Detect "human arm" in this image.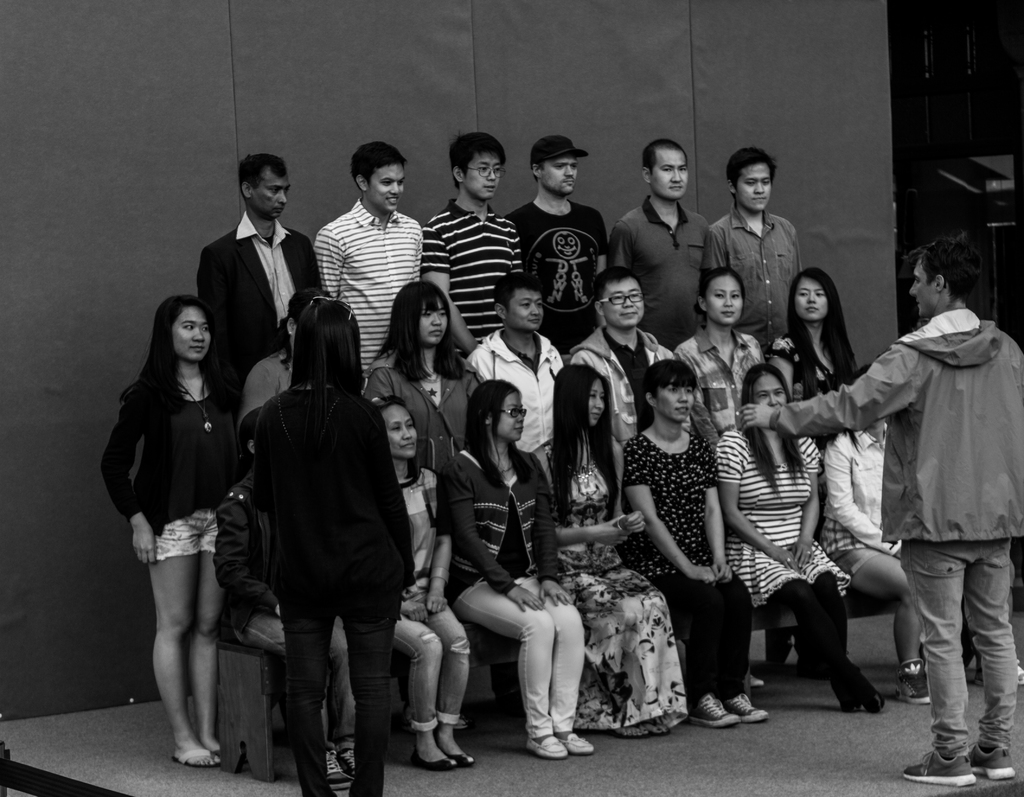
Detection: bbox=[447, 458, 546, 612].
